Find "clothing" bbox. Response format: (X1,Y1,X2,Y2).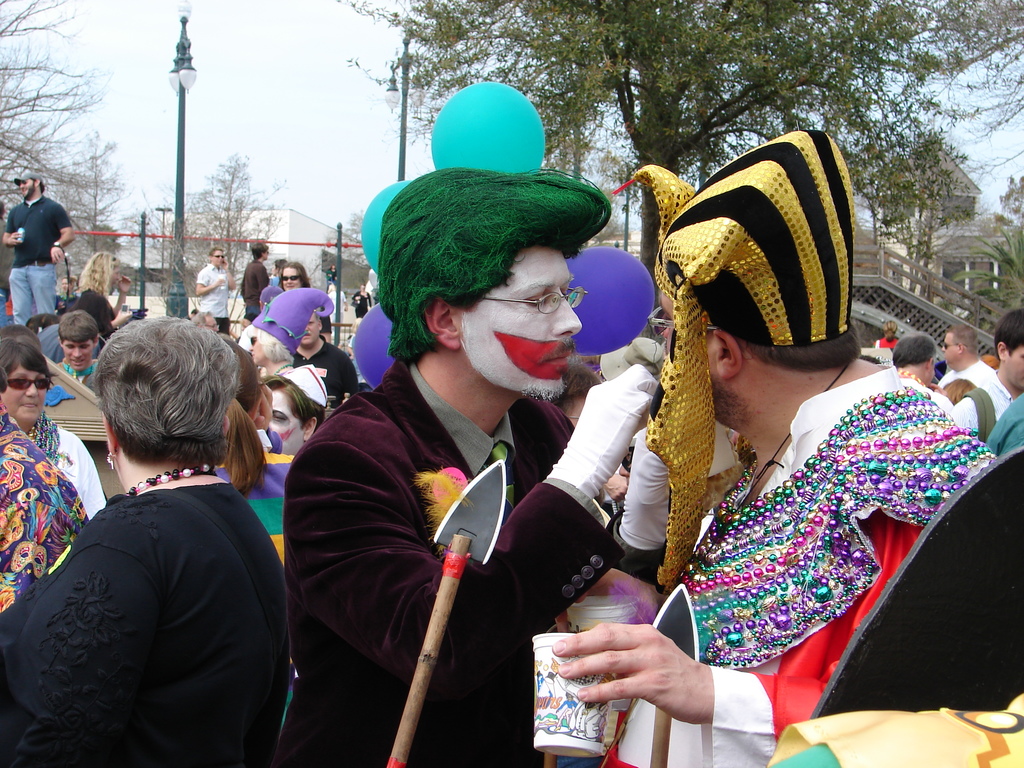
(234,257,280,317).
